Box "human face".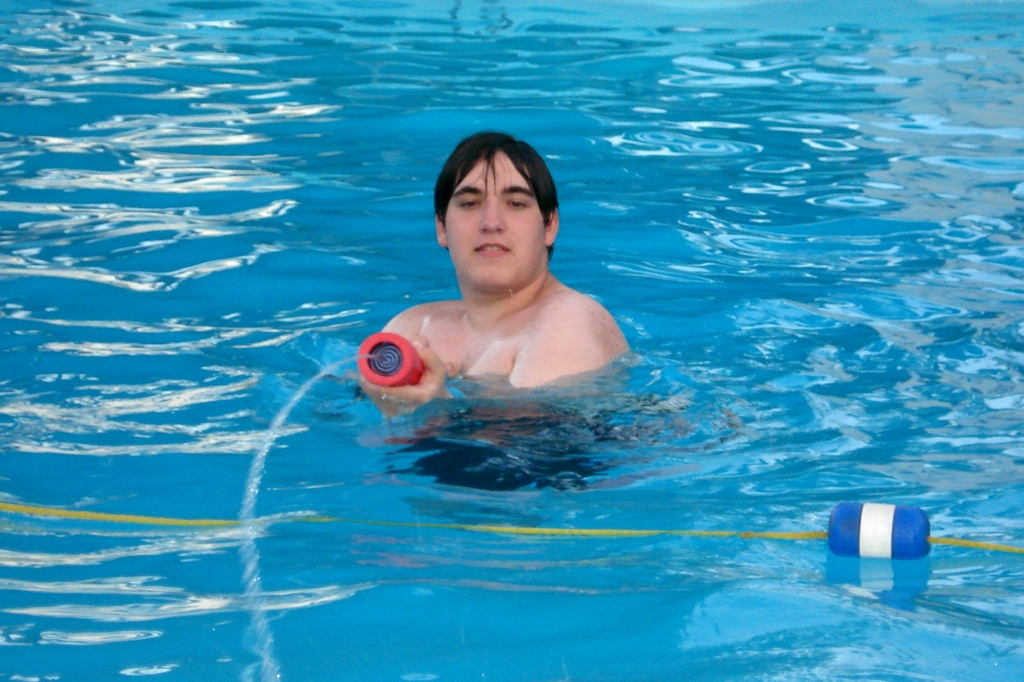
[446, 151, 550, 296].
